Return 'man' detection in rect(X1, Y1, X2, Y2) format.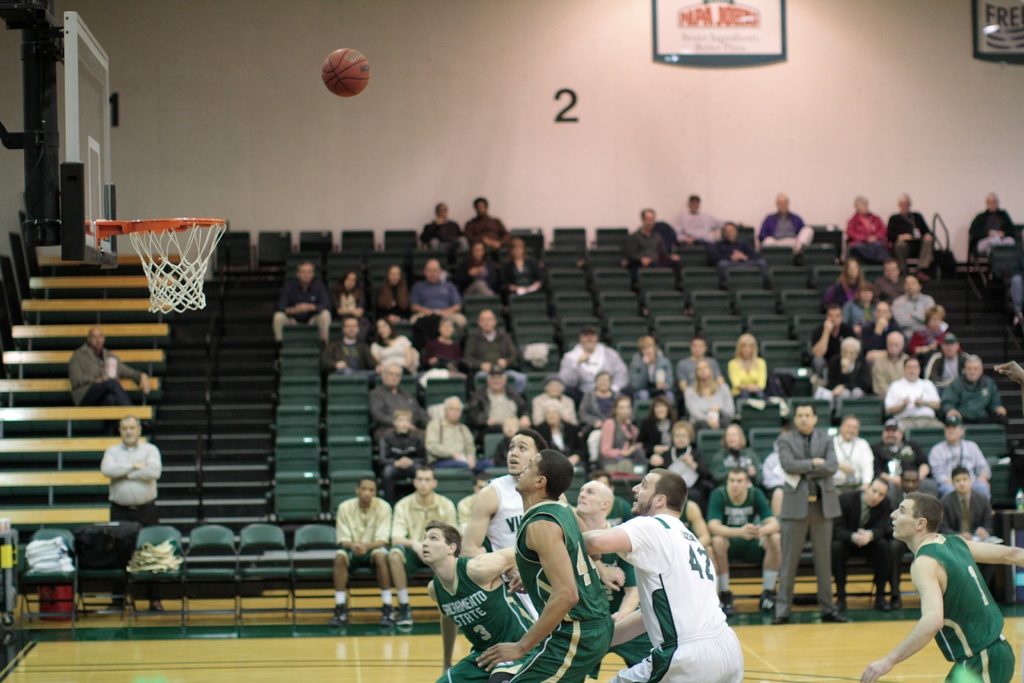
rect(678, 333, 730, 407).
